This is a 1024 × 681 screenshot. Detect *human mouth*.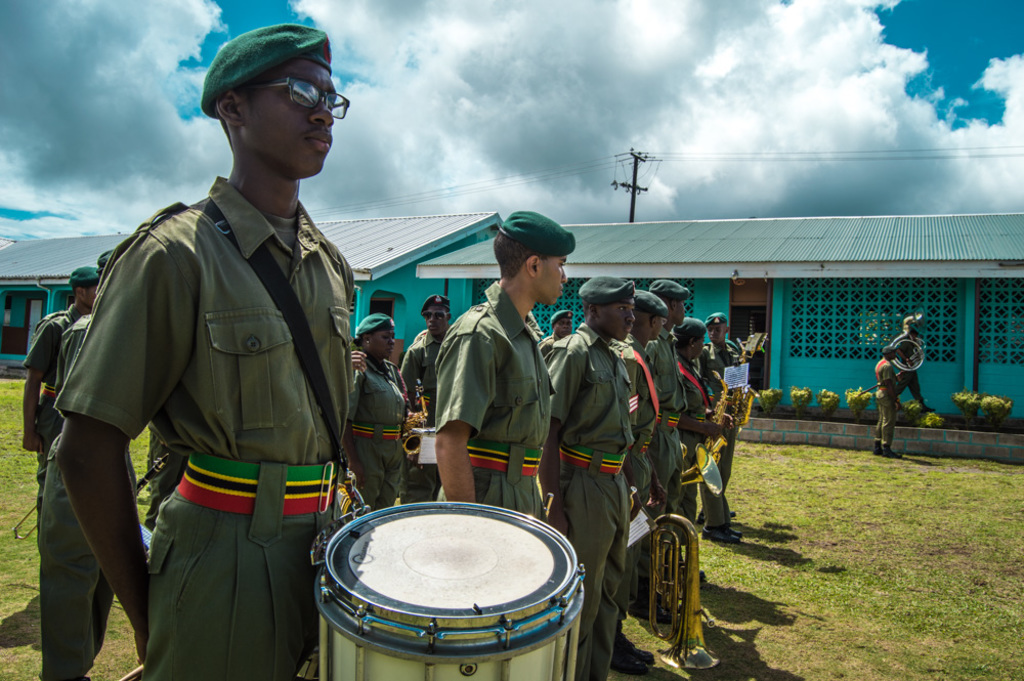
x1=430, y1=326, x2=437, y2=331.
